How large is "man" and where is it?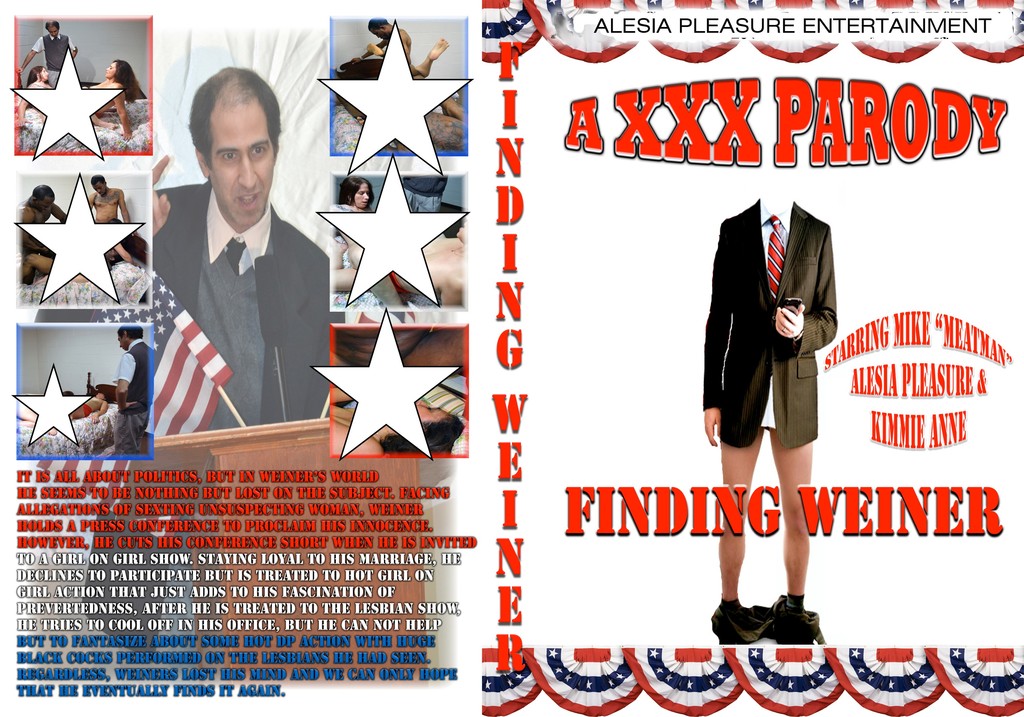
Bounding box: locate(348, 18, 417, 65).
